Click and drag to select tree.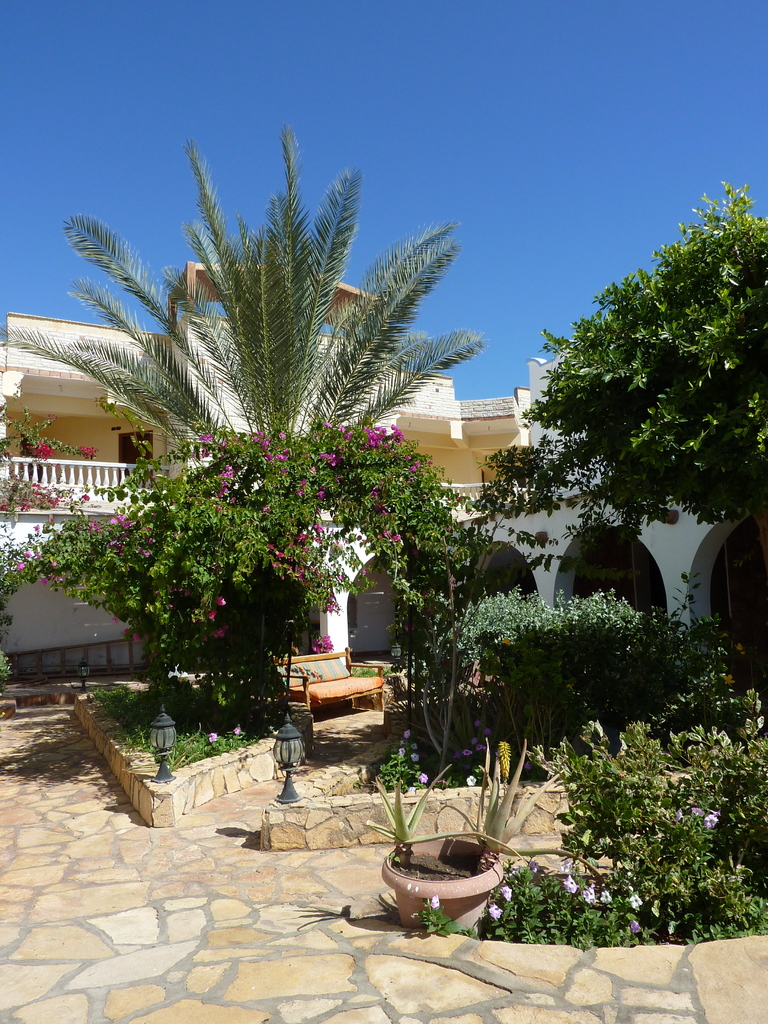
Selection: bbox=[0, 419, 468, 738].
